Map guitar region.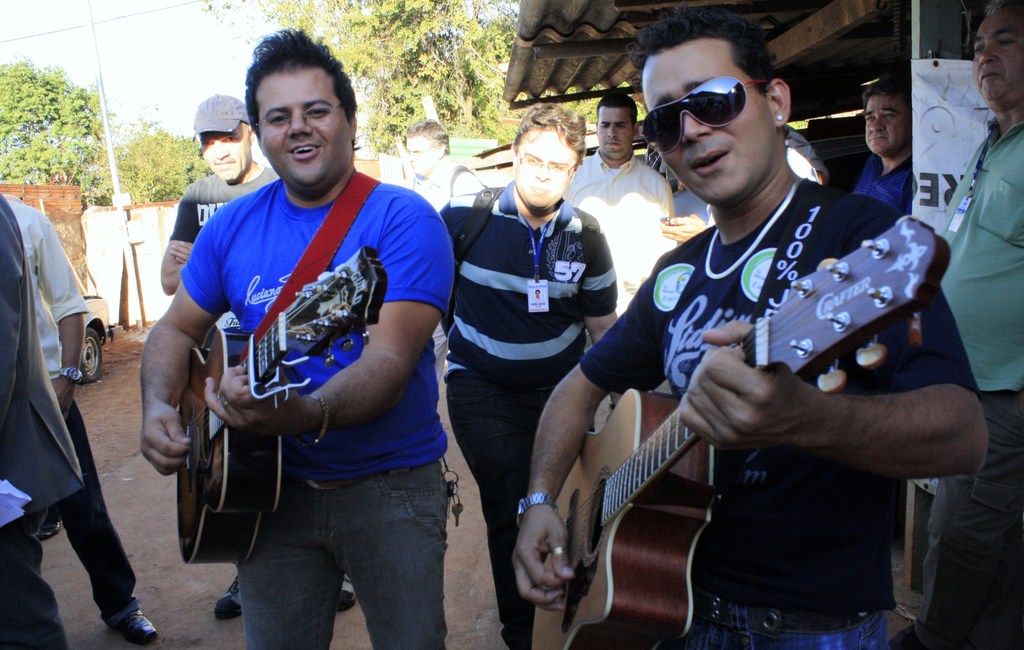
Mapped to BBox(522, 209, 938, 649).
